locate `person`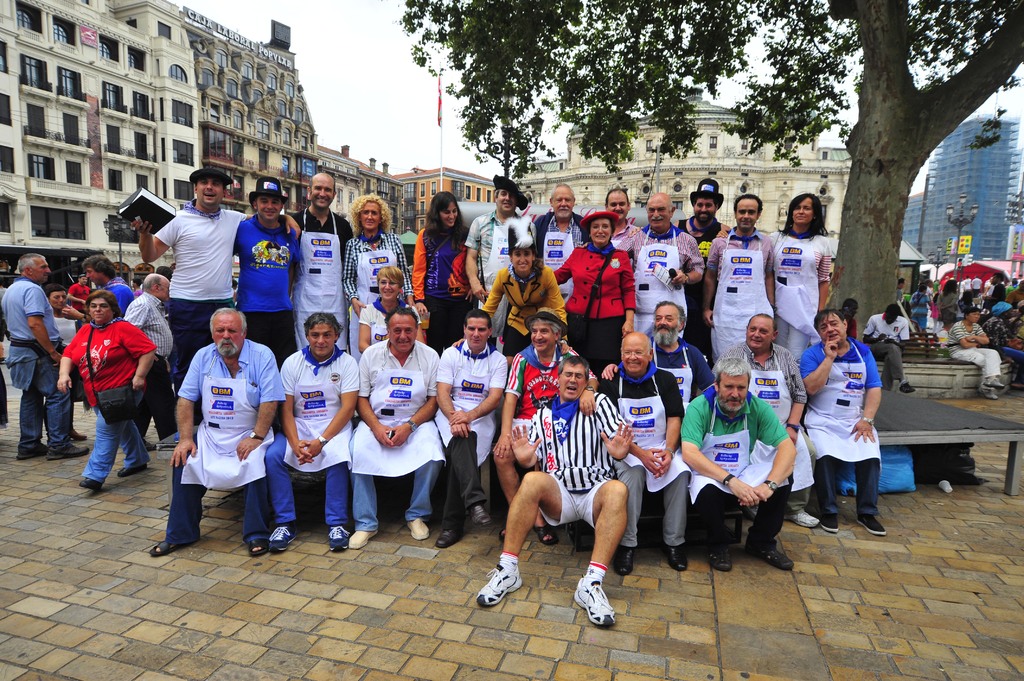
pyautogui.locateOnScreen(75, 261, 140, 382)
